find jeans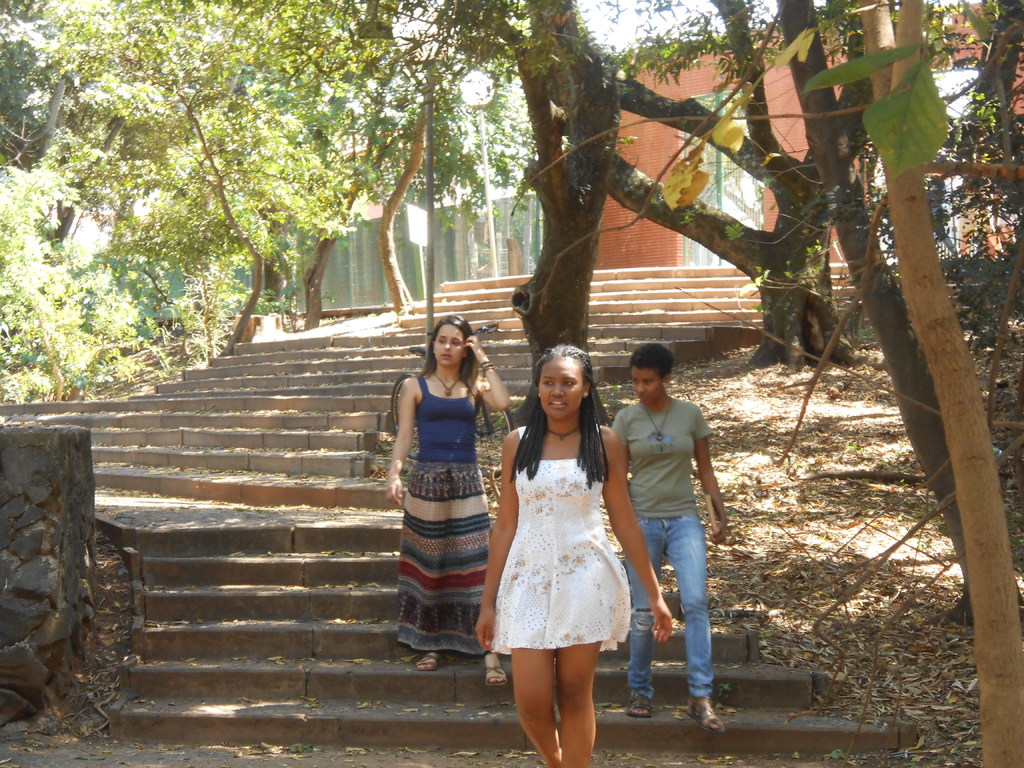
bbox=(628, 502, 721, 713)
